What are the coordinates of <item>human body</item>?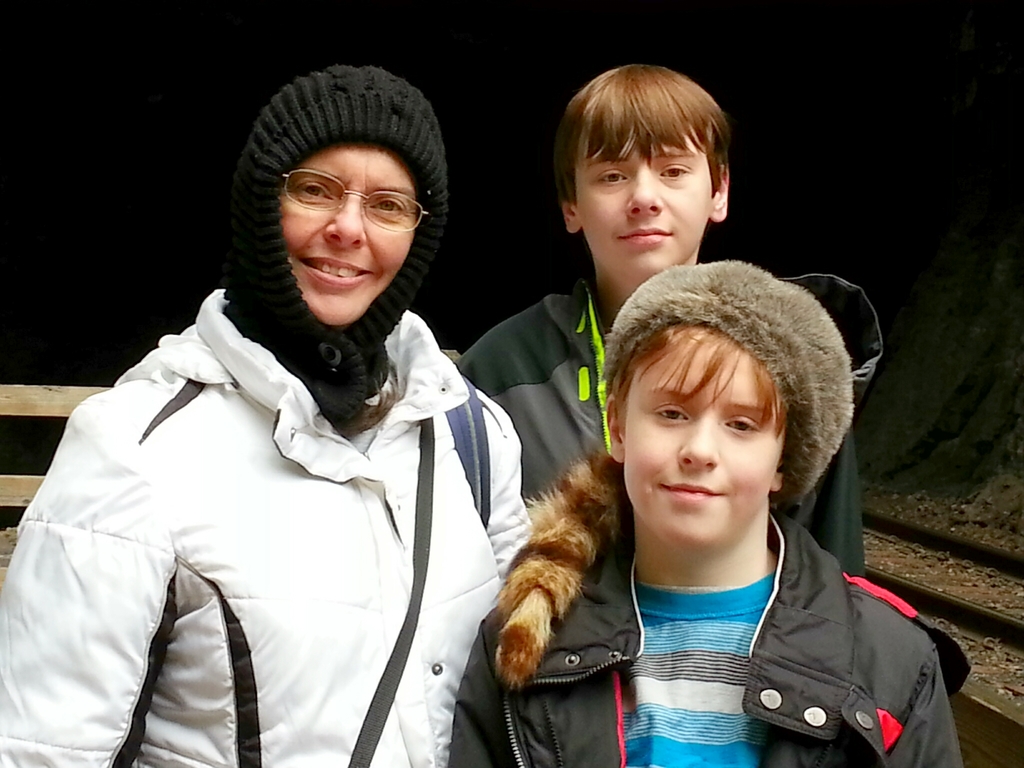
(x1=0, y1=60, x2=527, y2=767).
